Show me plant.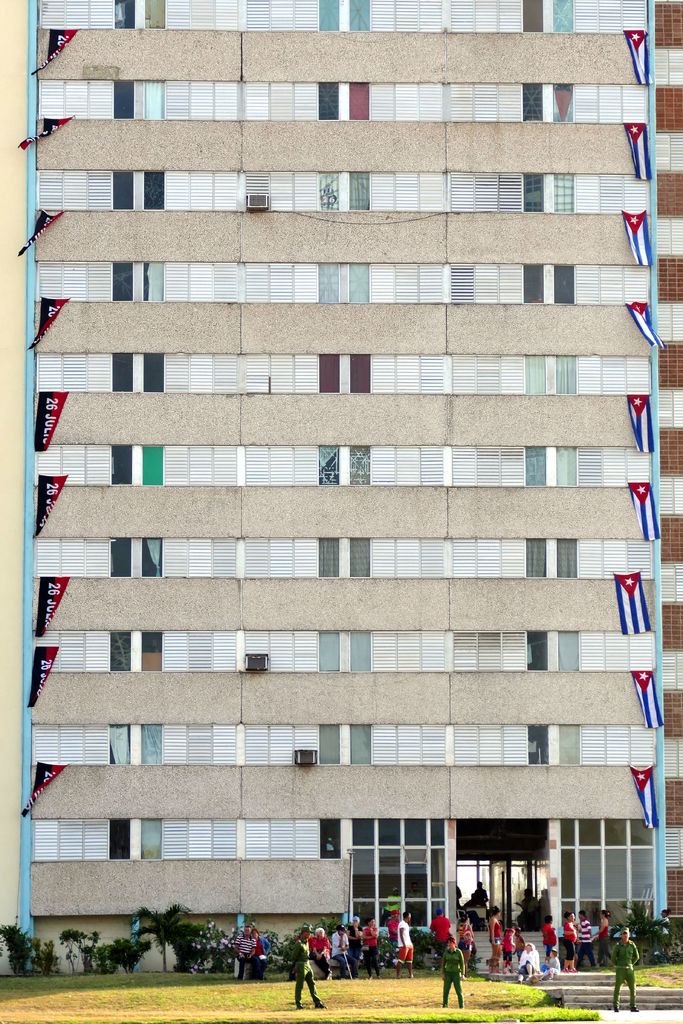
plant is here: l=31, t=939, r=57, b=973.
